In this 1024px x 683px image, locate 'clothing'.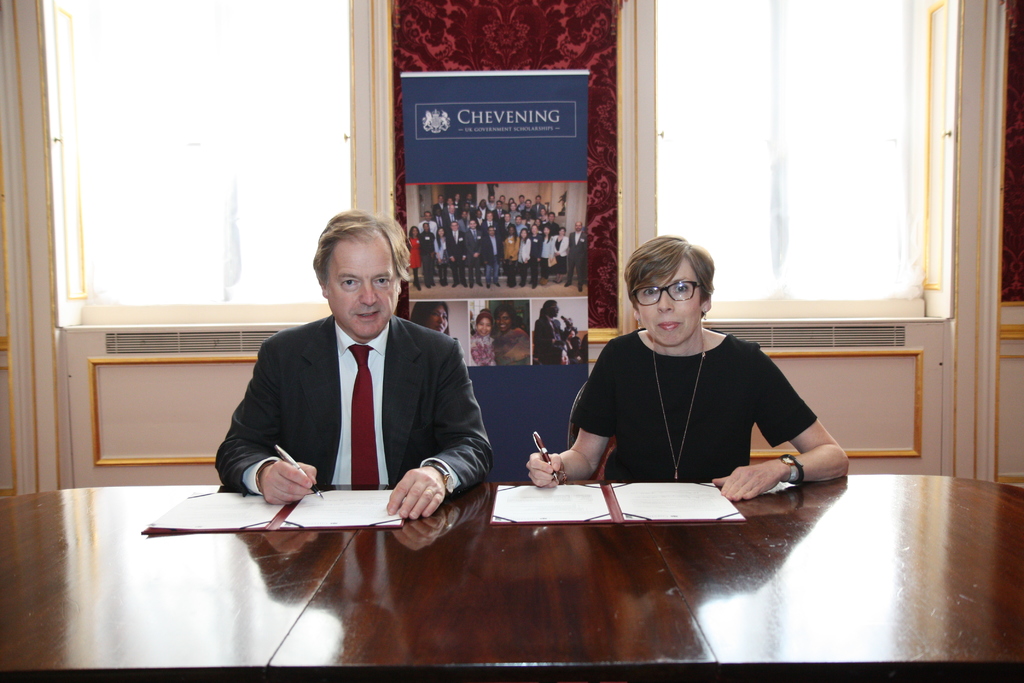
Bounding box: [left=211, top=310, right=494, bottom=500].
